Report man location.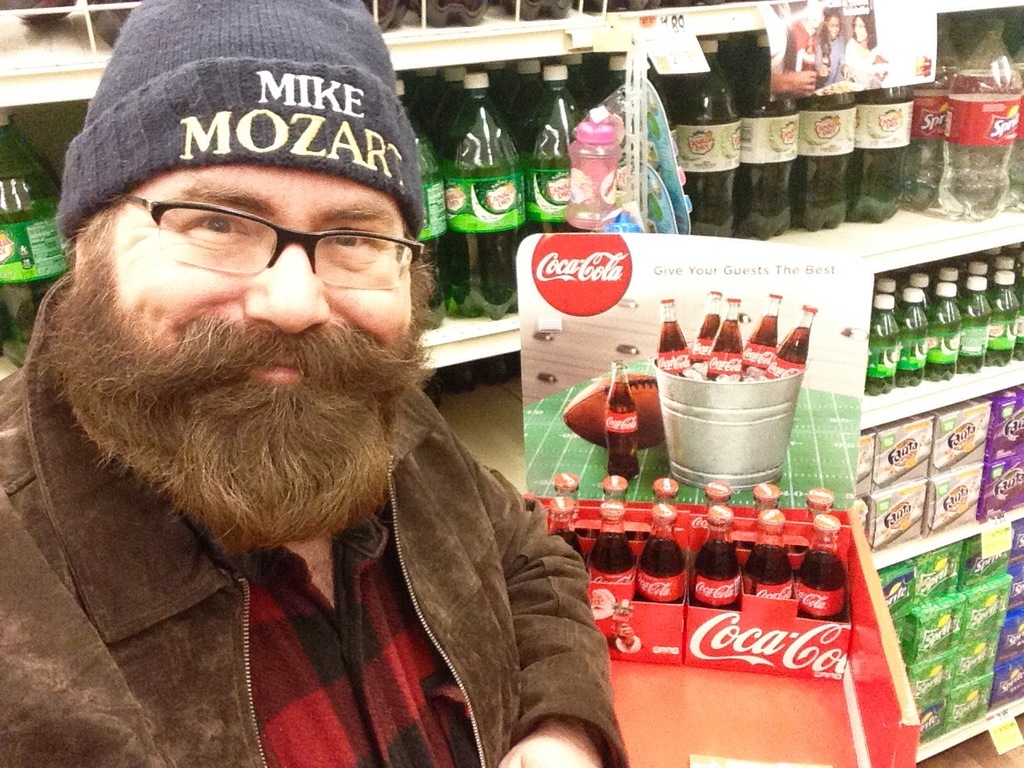
Report: l=0, t=0, r=631, b=767.
